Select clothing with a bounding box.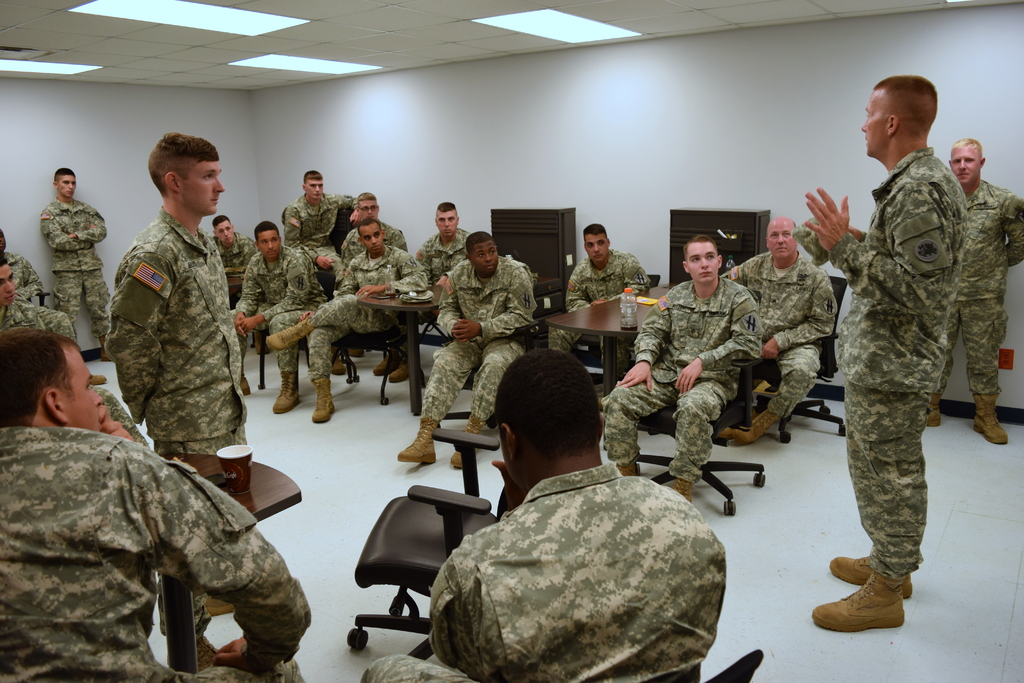
left=346, top=224, right=406, bottom=260.
